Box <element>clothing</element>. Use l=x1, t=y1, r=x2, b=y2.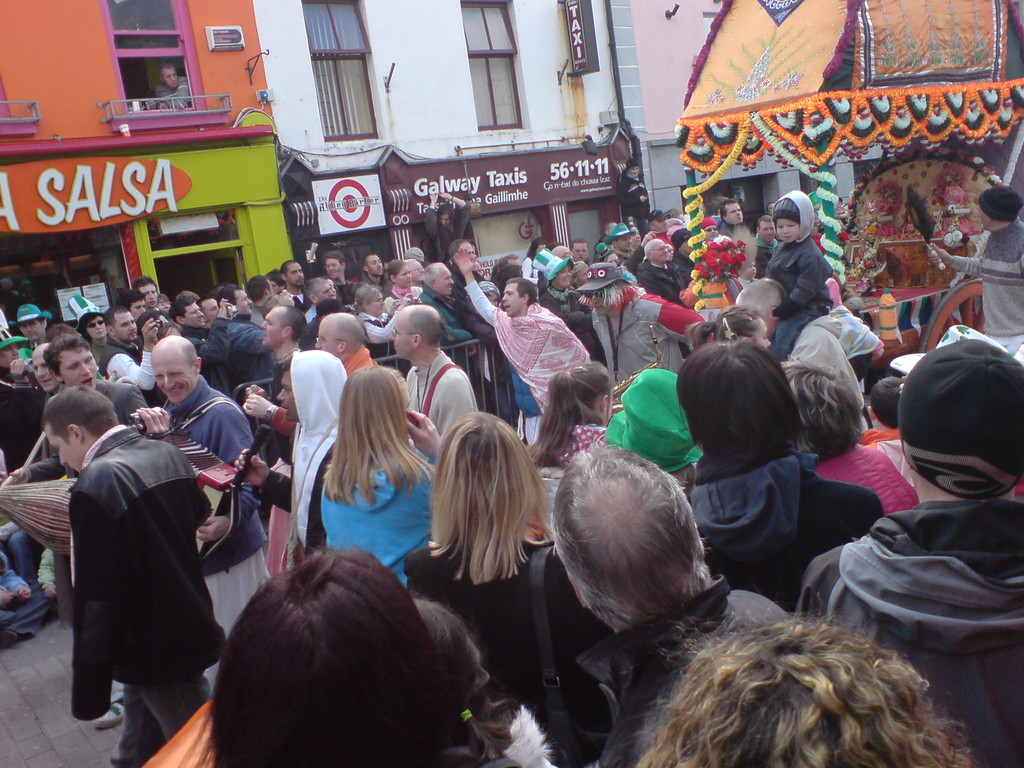
l=956, t=217, r=1023, b=353.
